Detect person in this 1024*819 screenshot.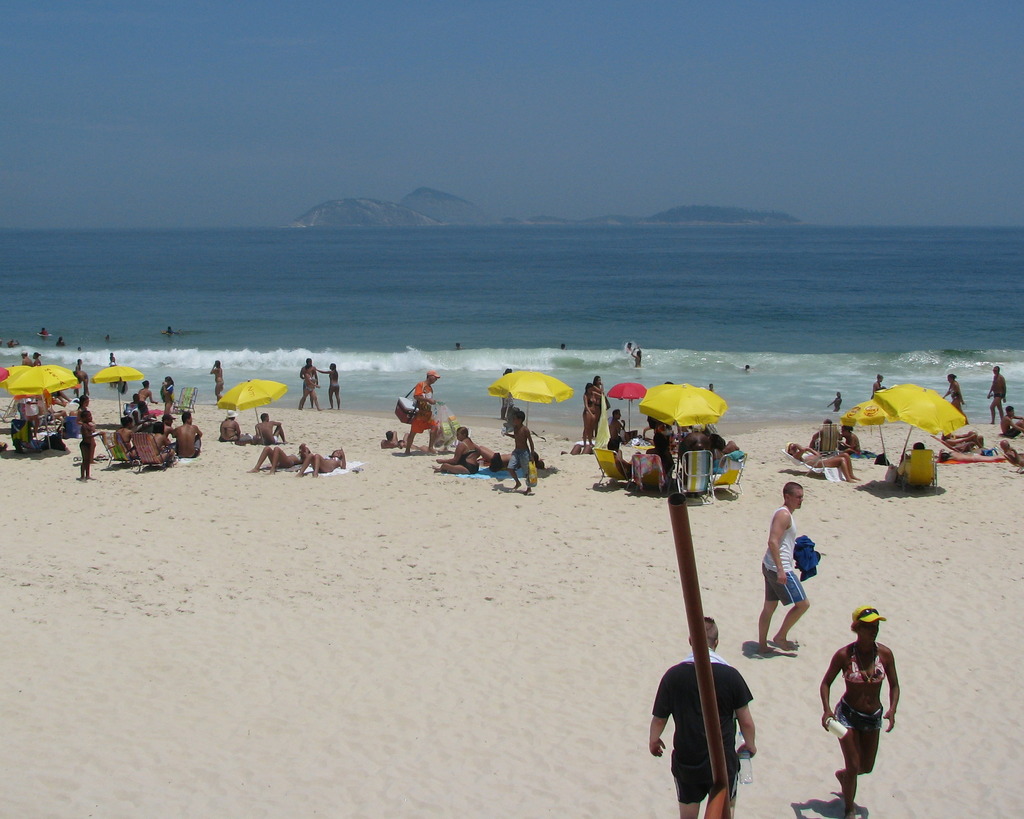
Detection: {"x1": 29, "y1": 351, "x2": 40, "y2": 365}.
